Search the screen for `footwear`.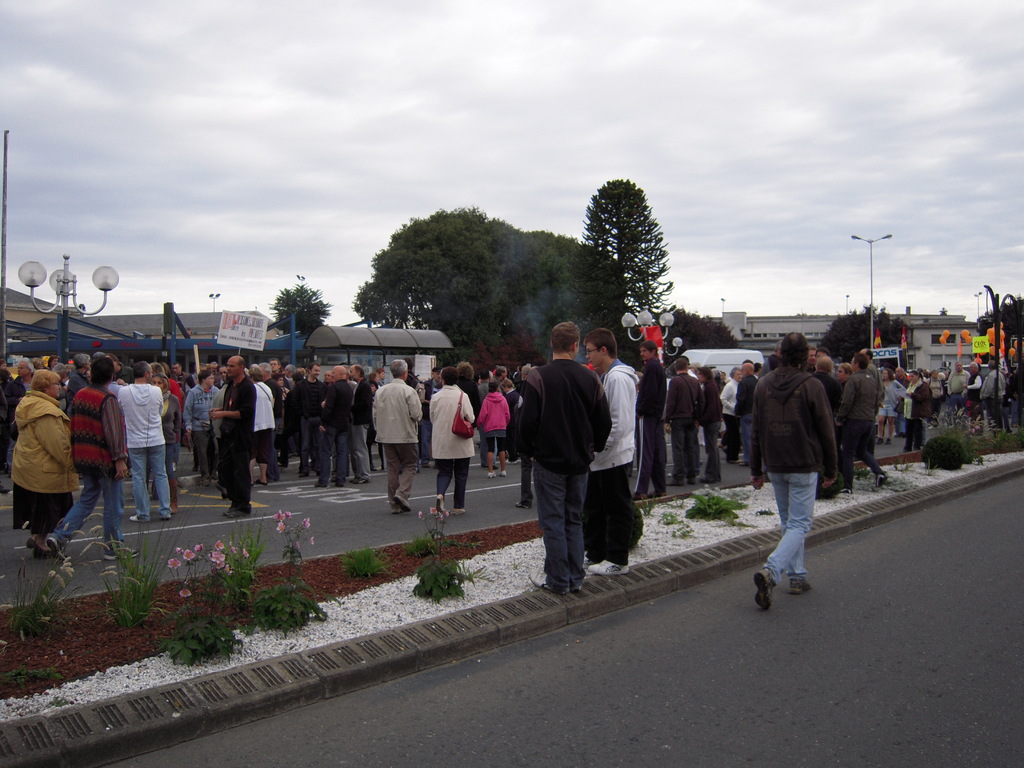
Found at 102 547 139 560.
